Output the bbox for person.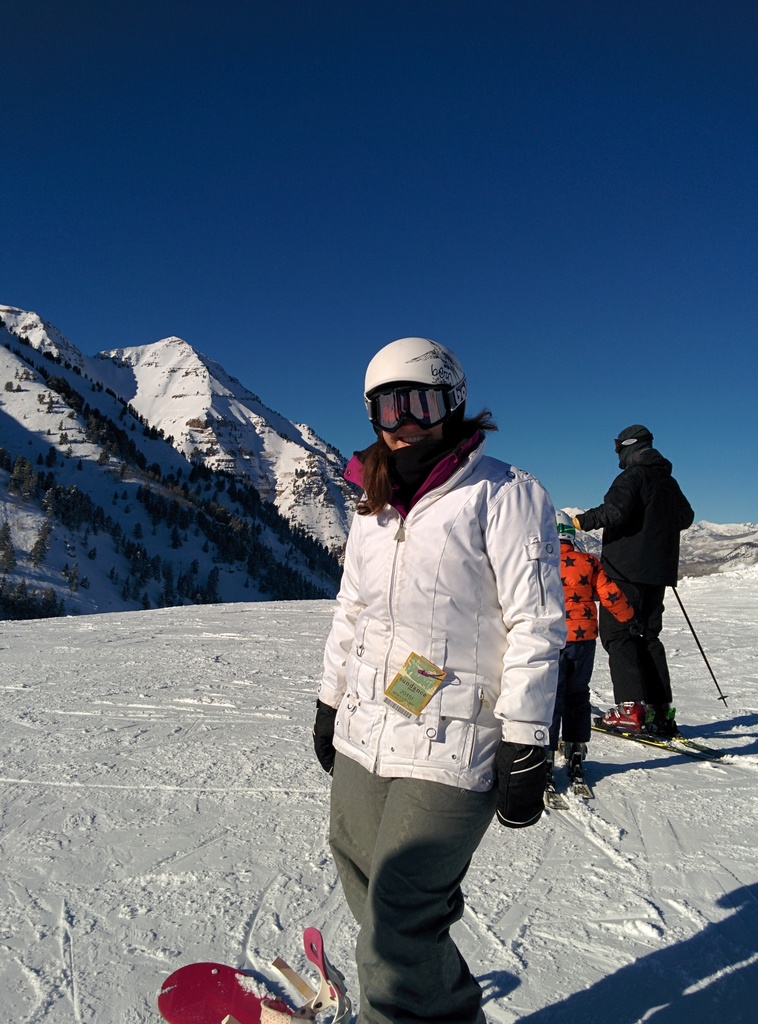
left=555, top=505, right=644, bottom=769.
